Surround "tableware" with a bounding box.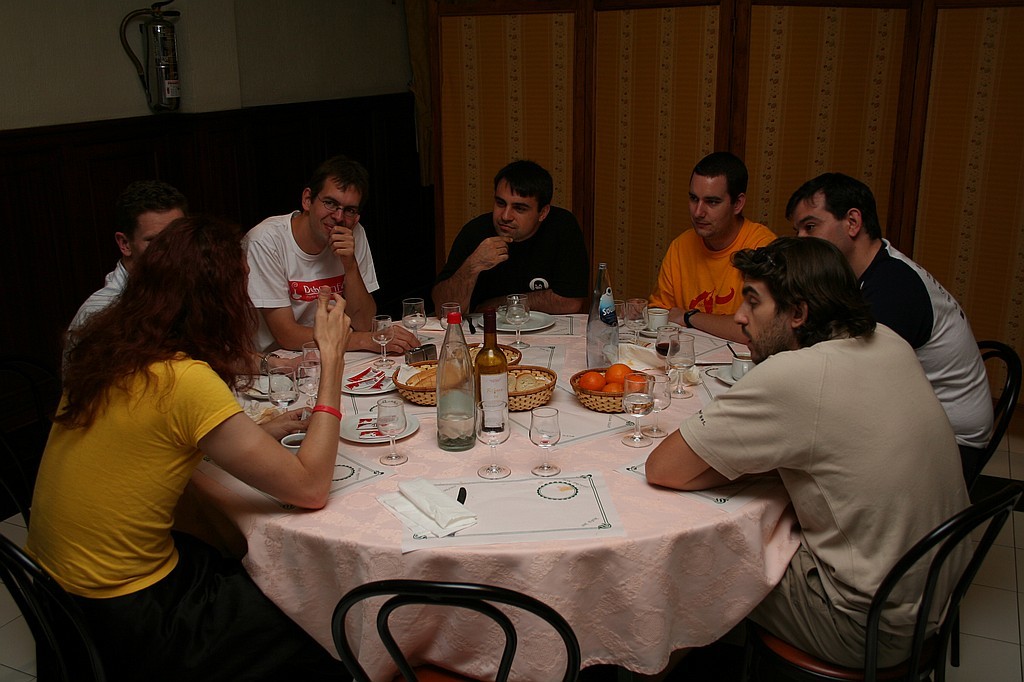
<box>614,330,640,344</box>.
